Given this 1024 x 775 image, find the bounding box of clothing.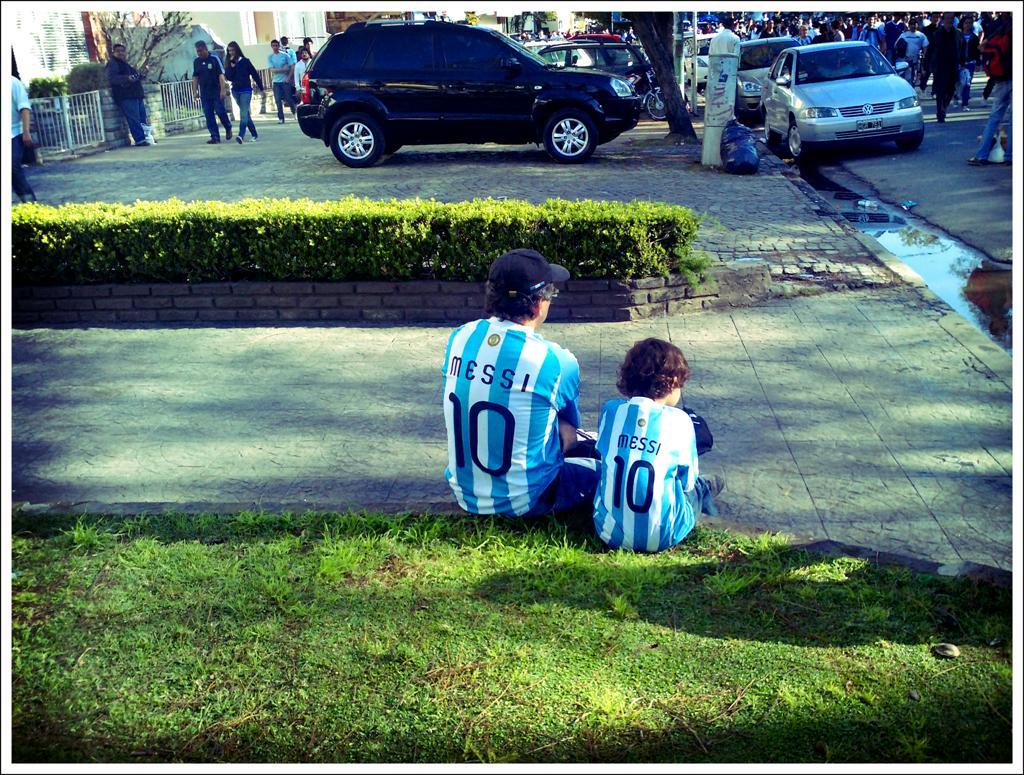
[x1=224, y1=52, x2=263, y2=139].
